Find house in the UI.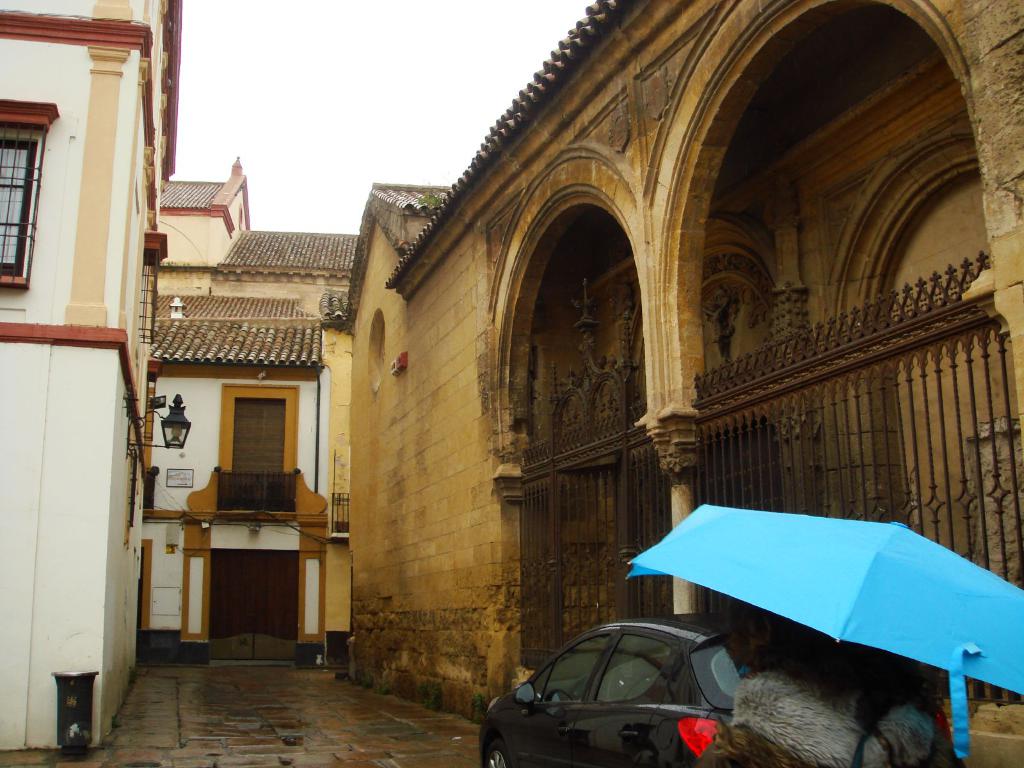
UI element at left=0, top=0, right=175, bottom=750.
